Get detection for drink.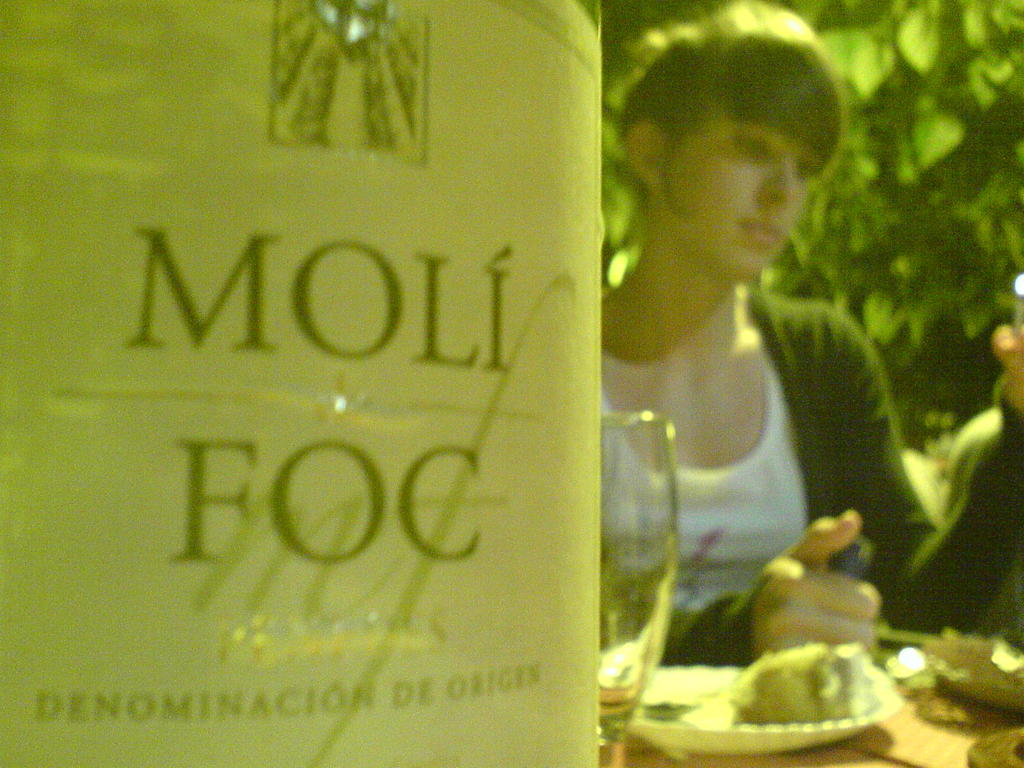
Detection: box(599, 542, 678, 745).
